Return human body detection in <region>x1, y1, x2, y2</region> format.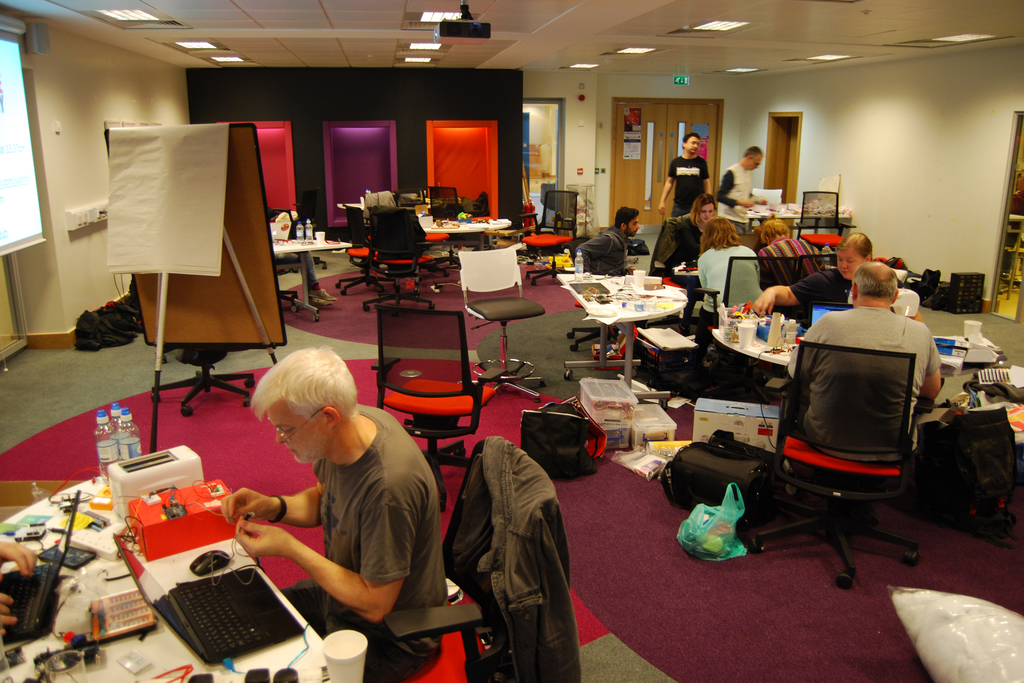
<region>788, 263, 944, 489</region>.
